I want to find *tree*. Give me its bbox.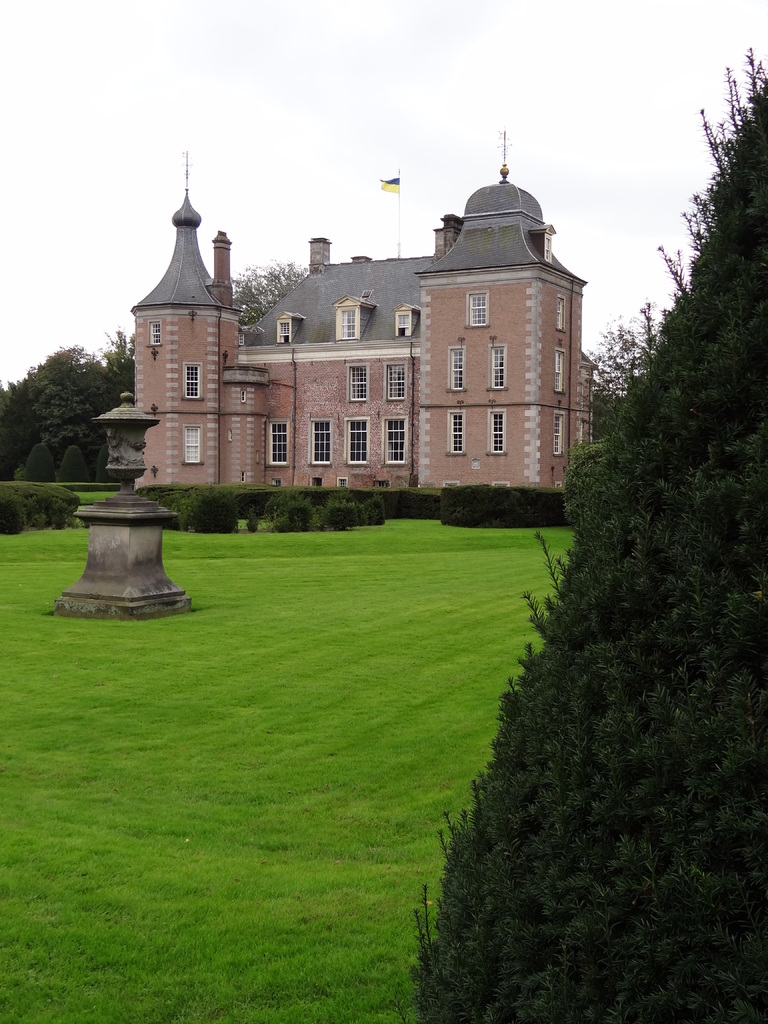
BBox(409, 38, 767, 1023).
